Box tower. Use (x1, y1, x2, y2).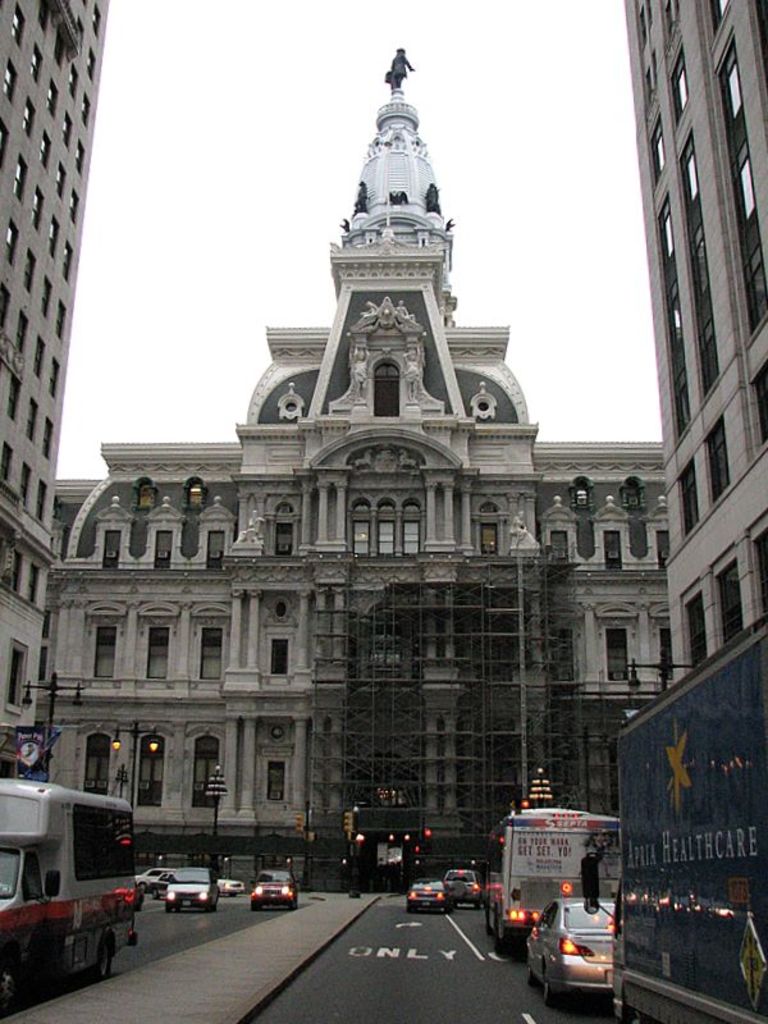
(38, 44, 663, 846).
